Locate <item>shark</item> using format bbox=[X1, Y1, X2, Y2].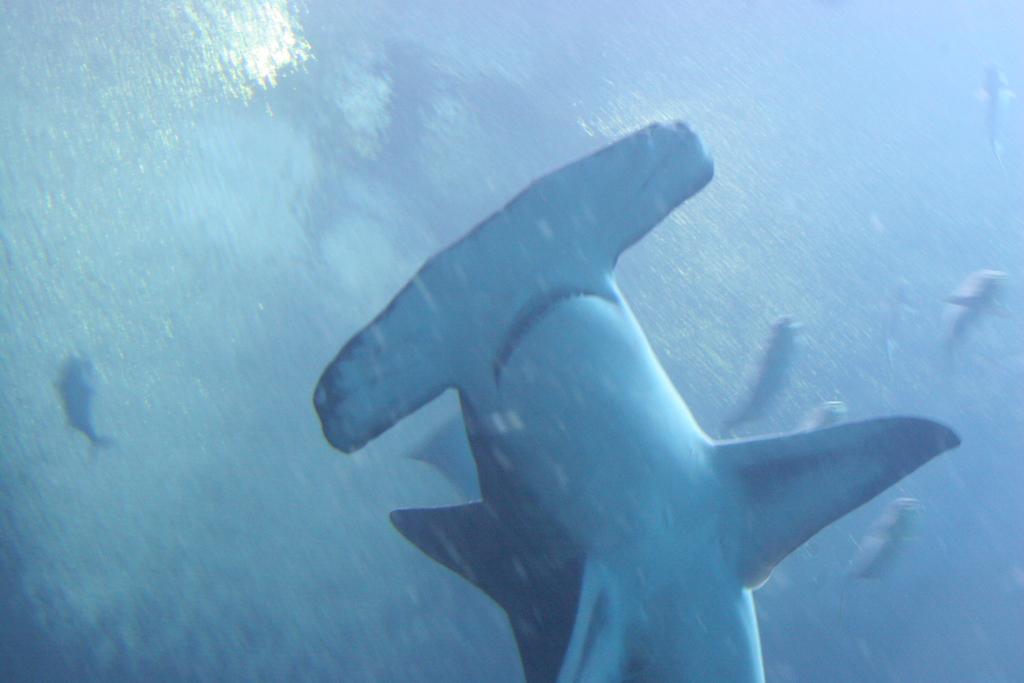
bbox=[310, 120, 961, 682].
